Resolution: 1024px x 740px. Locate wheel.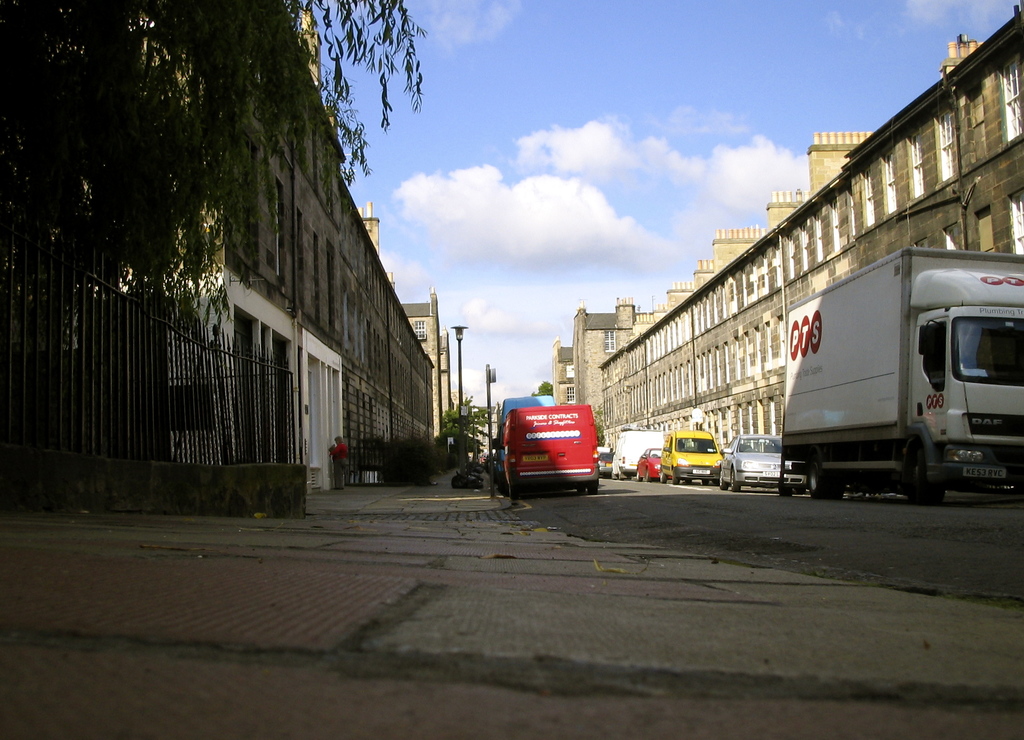
{"left": 590, "top": 485, "right": 597, "bottom": 495}.
